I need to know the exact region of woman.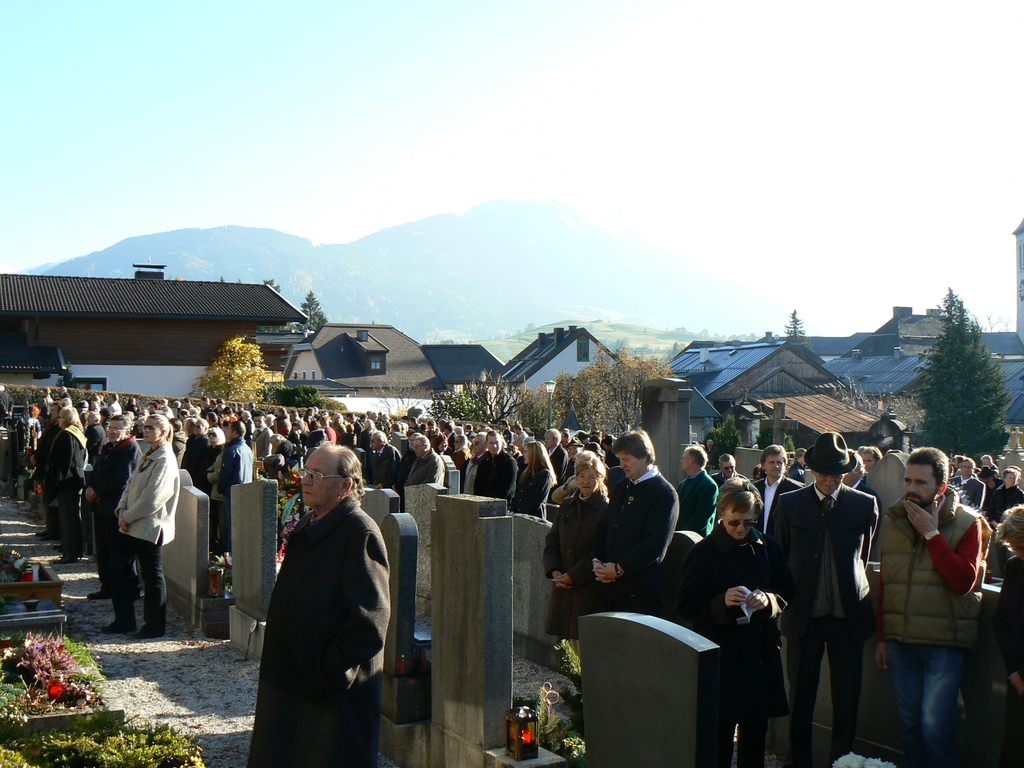
Region: [668,474,789,767].
